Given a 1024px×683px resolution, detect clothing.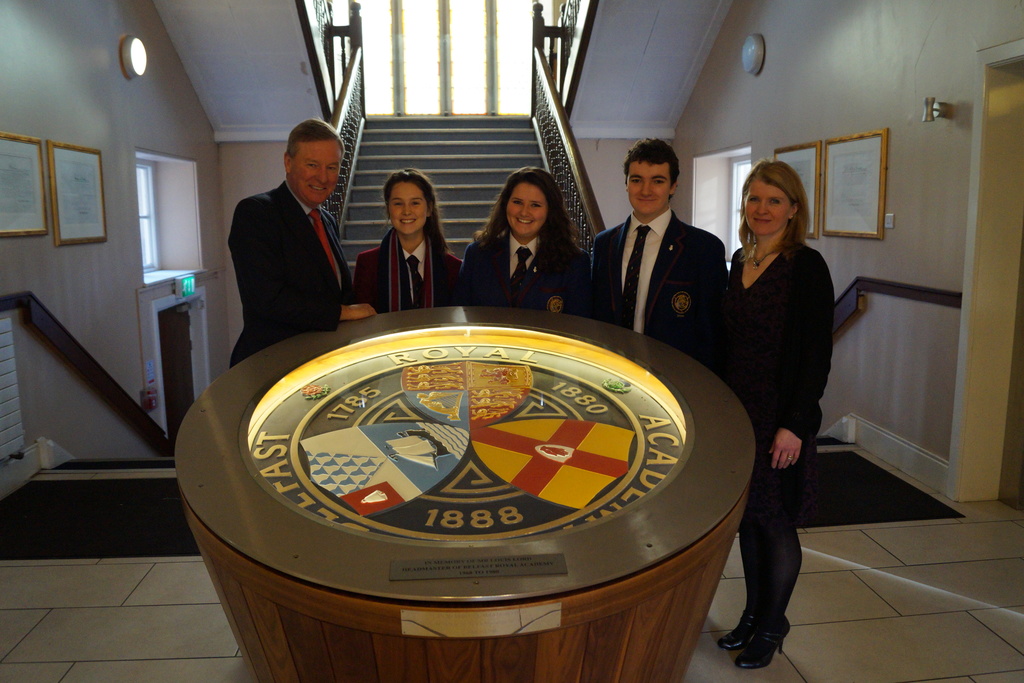
crop(357, 247, 463, 314).
